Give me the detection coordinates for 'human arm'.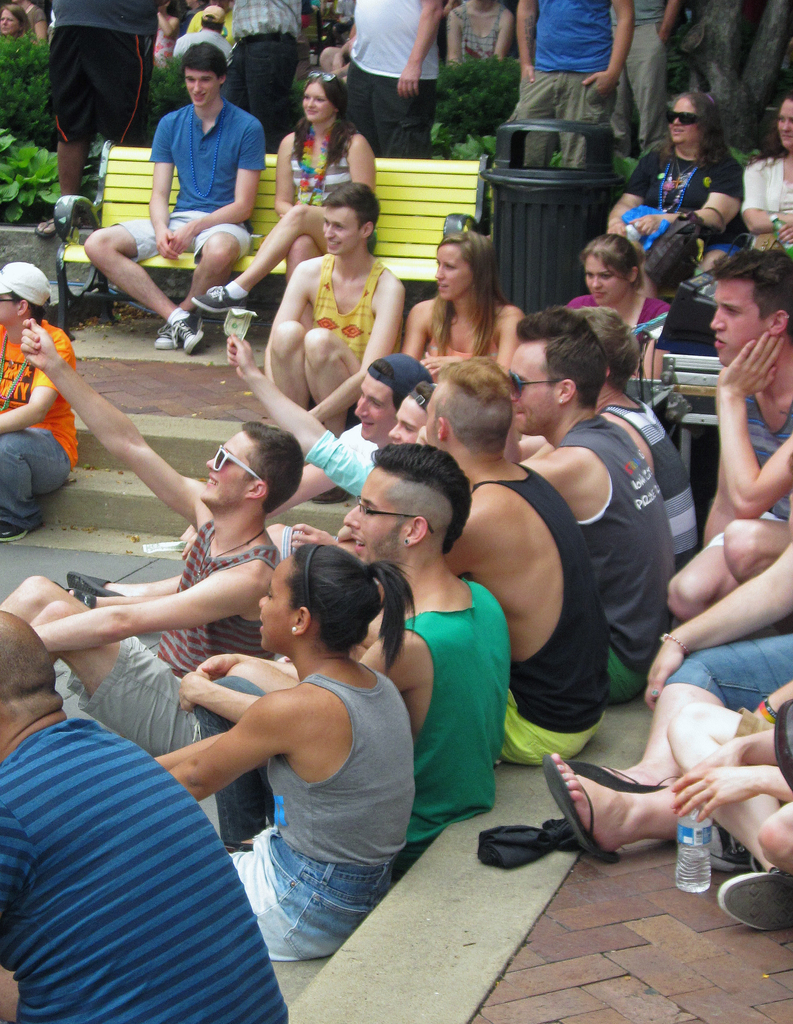
Rect(140, 108, 184, 262).
